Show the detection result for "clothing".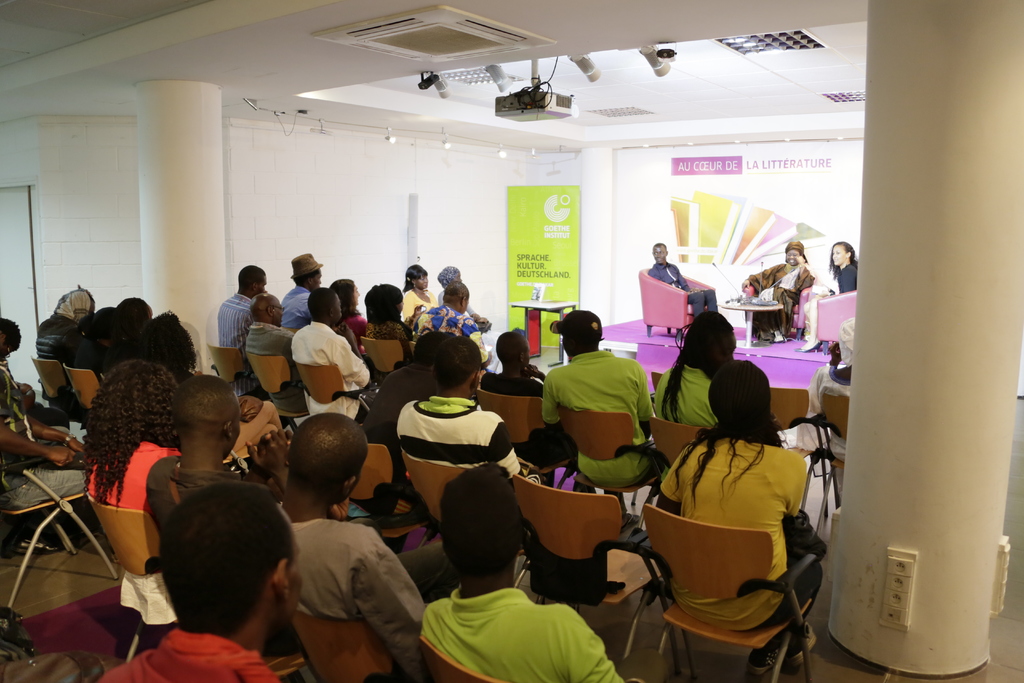
[left=289, top=321, right=379, bottom=436].
